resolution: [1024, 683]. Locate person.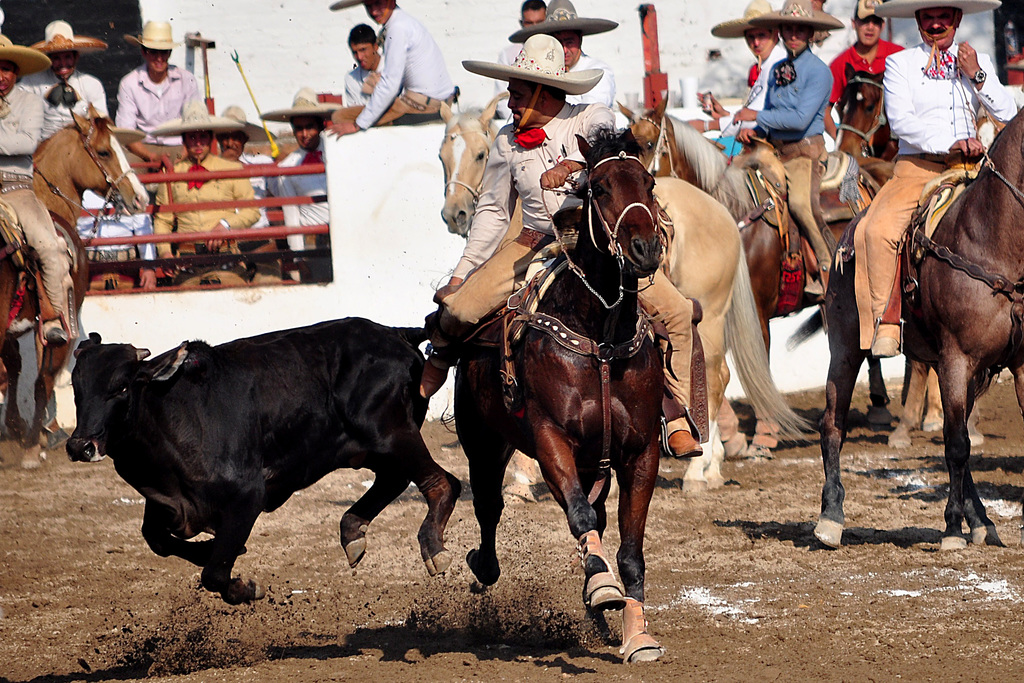
(left=328, top=0, right=448, bottom=142).
